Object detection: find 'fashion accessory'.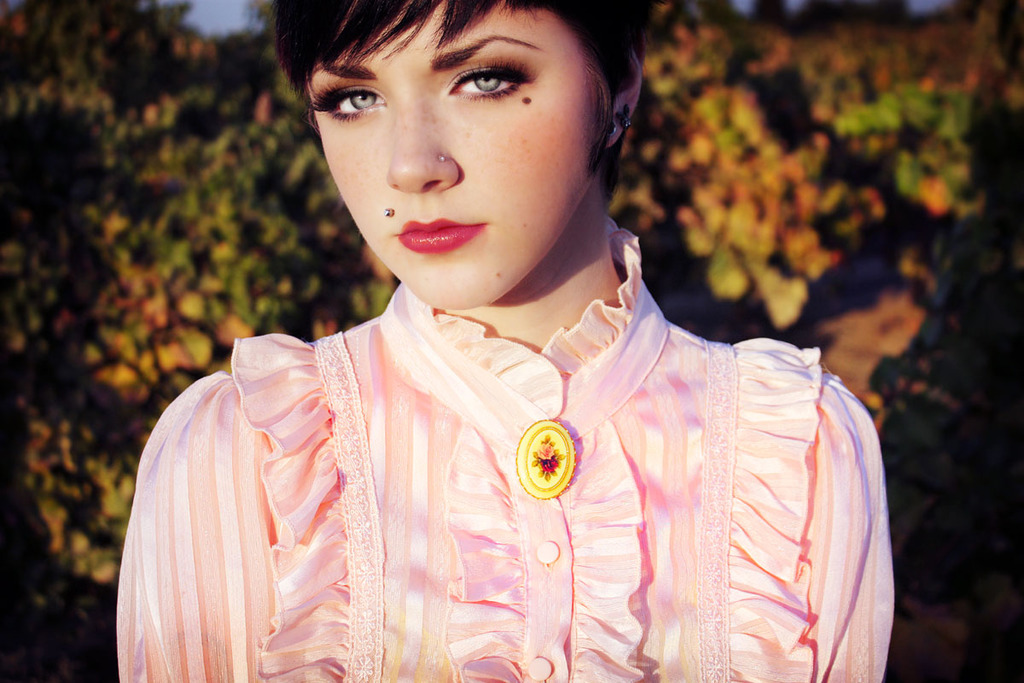
{"left": 381, "top": 201, "right": 398, "bottom": 222}.
